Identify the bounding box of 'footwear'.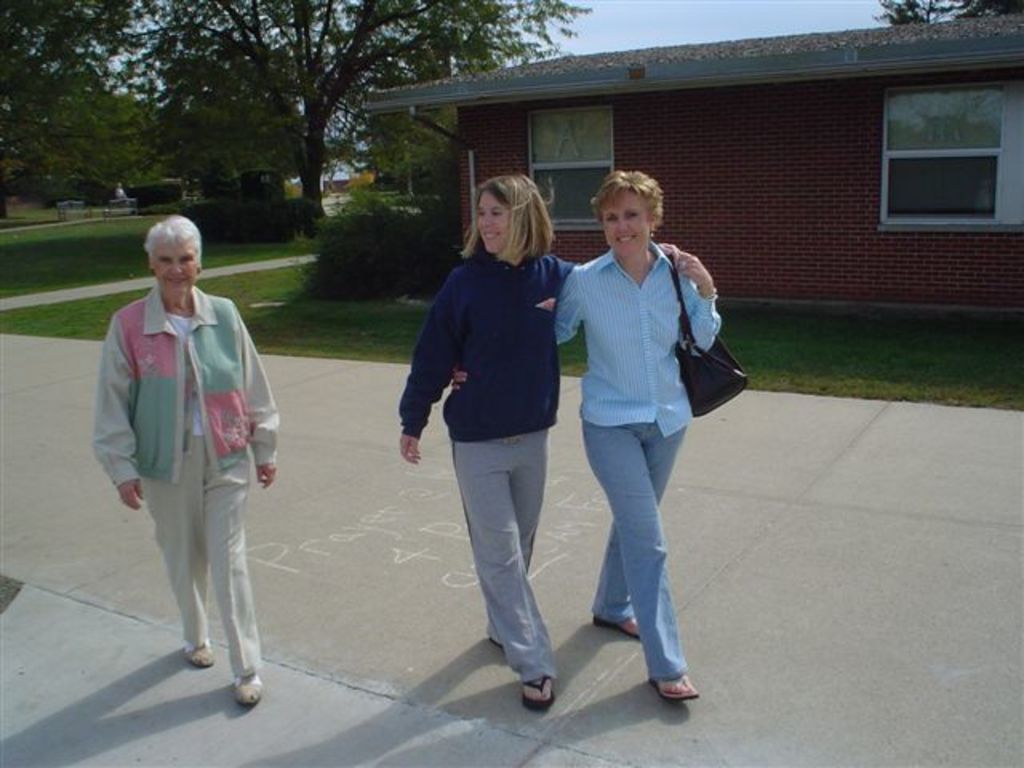
(left=600, top=608, right=645, bottom=645).
